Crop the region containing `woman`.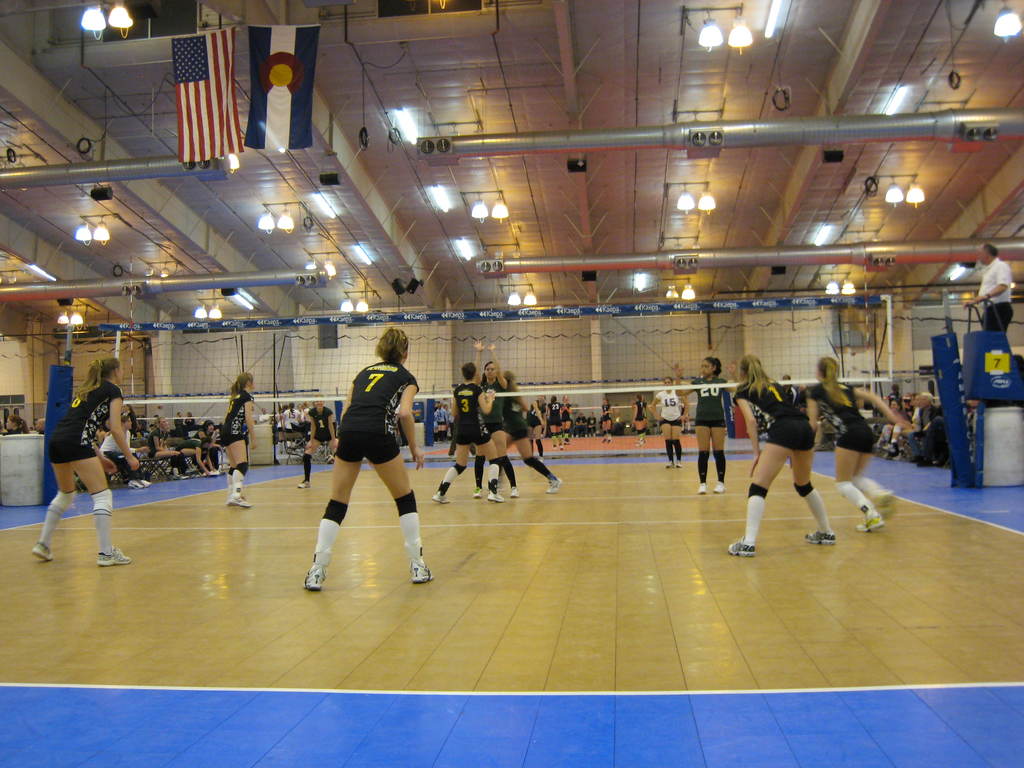
Crop region: locate(670, 356, 743, 496).
